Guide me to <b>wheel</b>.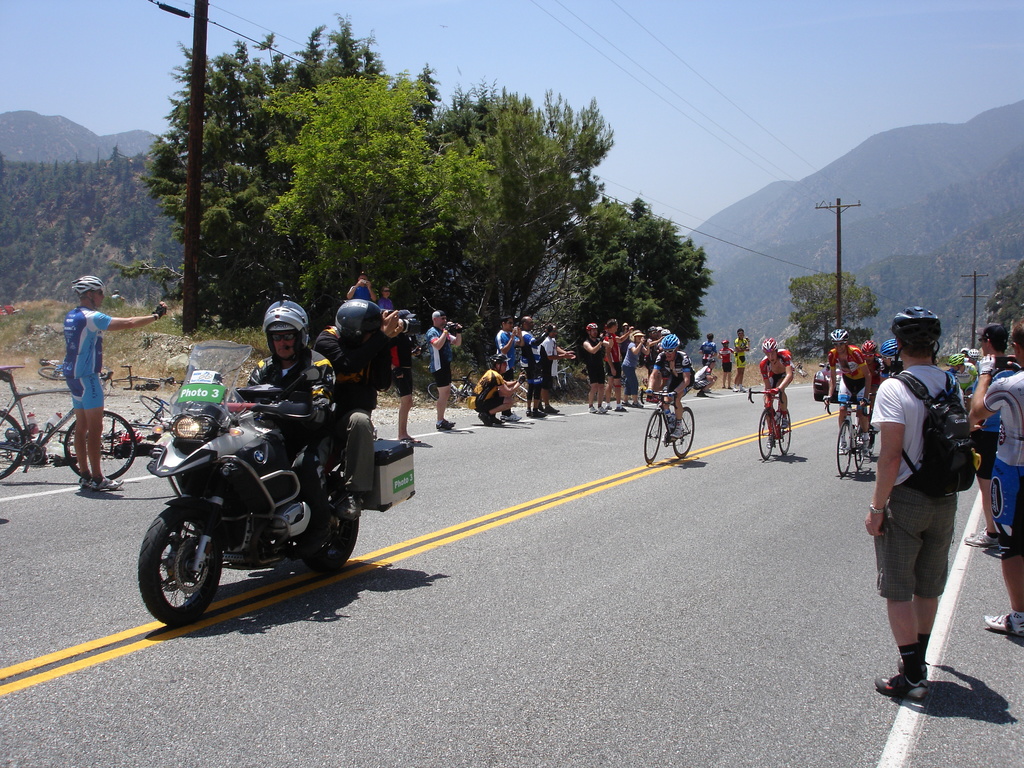
Guidance: (x1=780, y1=409, x2=792, y2=451).
